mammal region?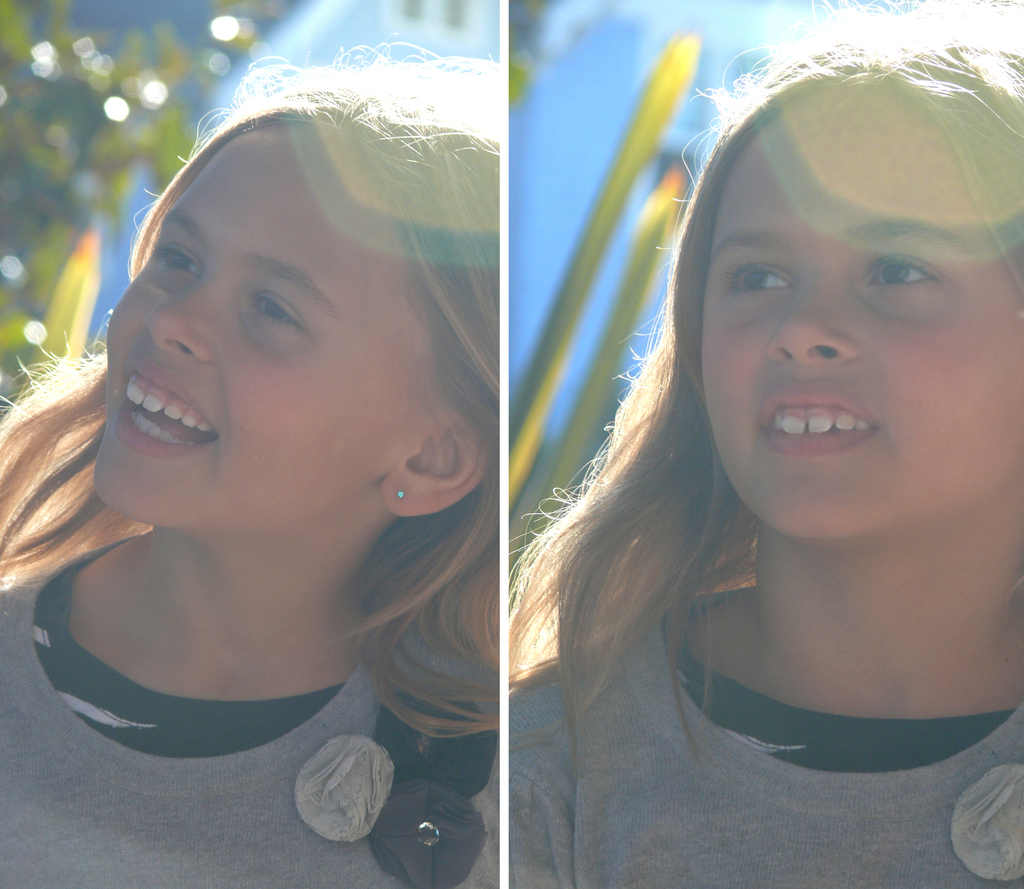
select_region(506, 0, 1022, 888)
